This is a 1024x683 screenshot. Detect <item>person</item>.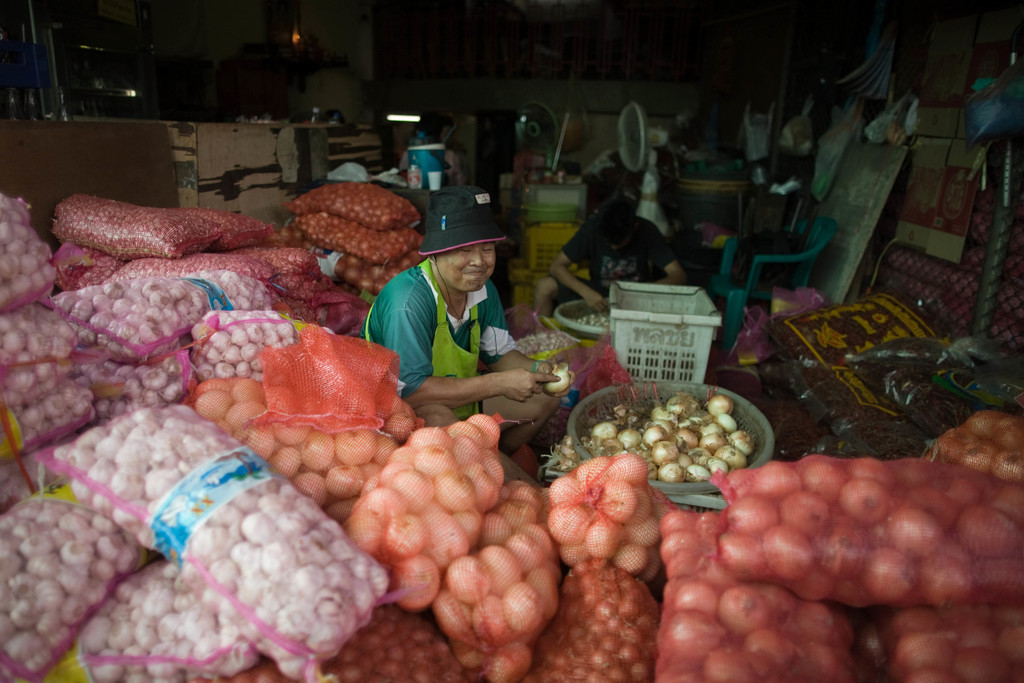
538 198 691 318.
